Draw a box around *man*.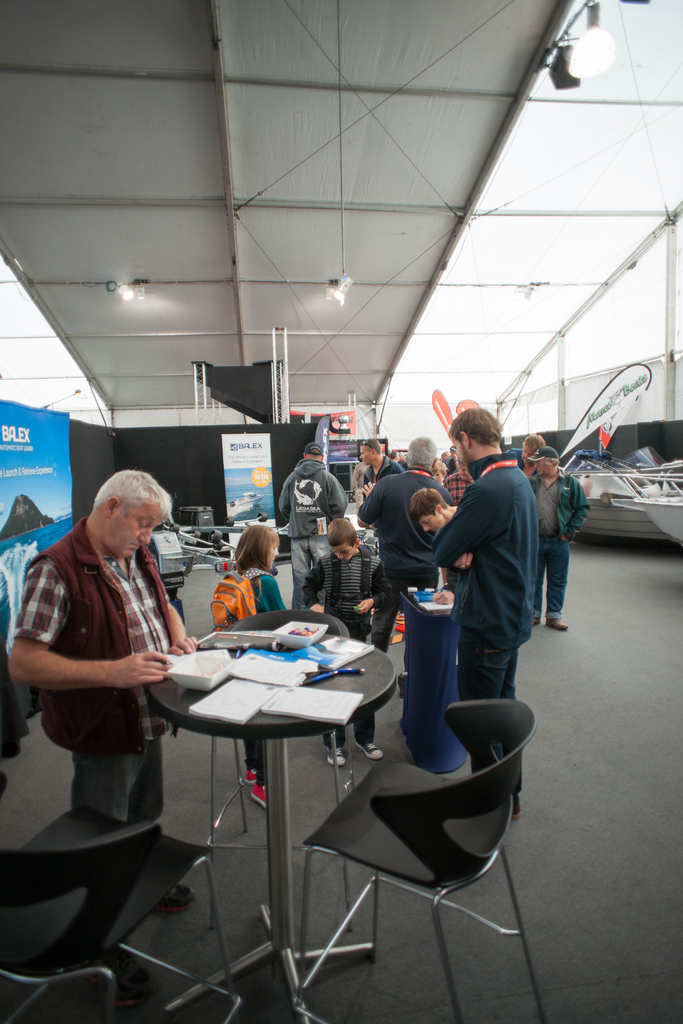
357 436 452 653.
